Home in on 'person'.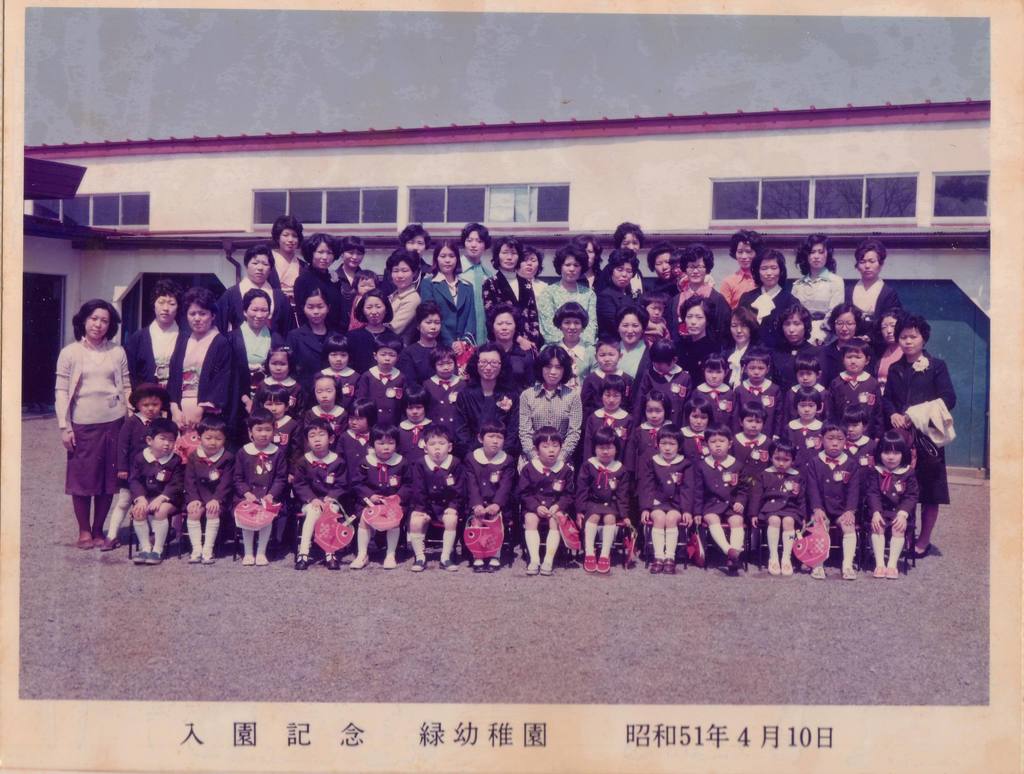
Homed in at <bbox>312, 335, 360, 409</bbox>.
